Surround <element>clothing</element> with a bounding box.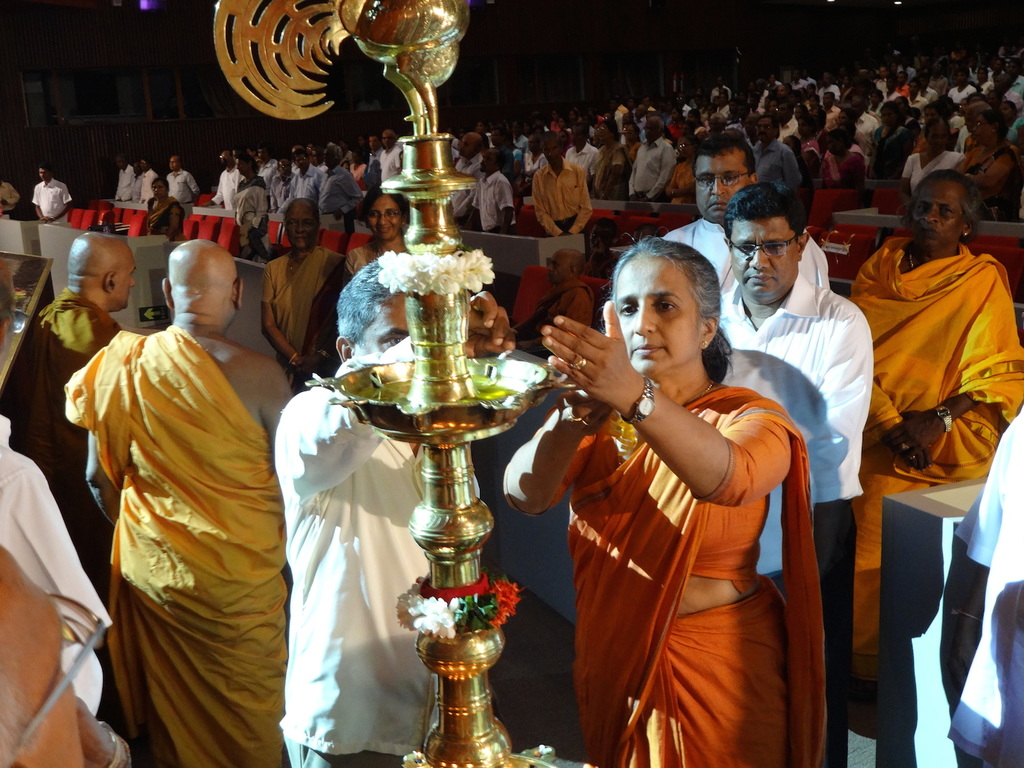
x1=961, y1=138, x2=1019, y2=206.
